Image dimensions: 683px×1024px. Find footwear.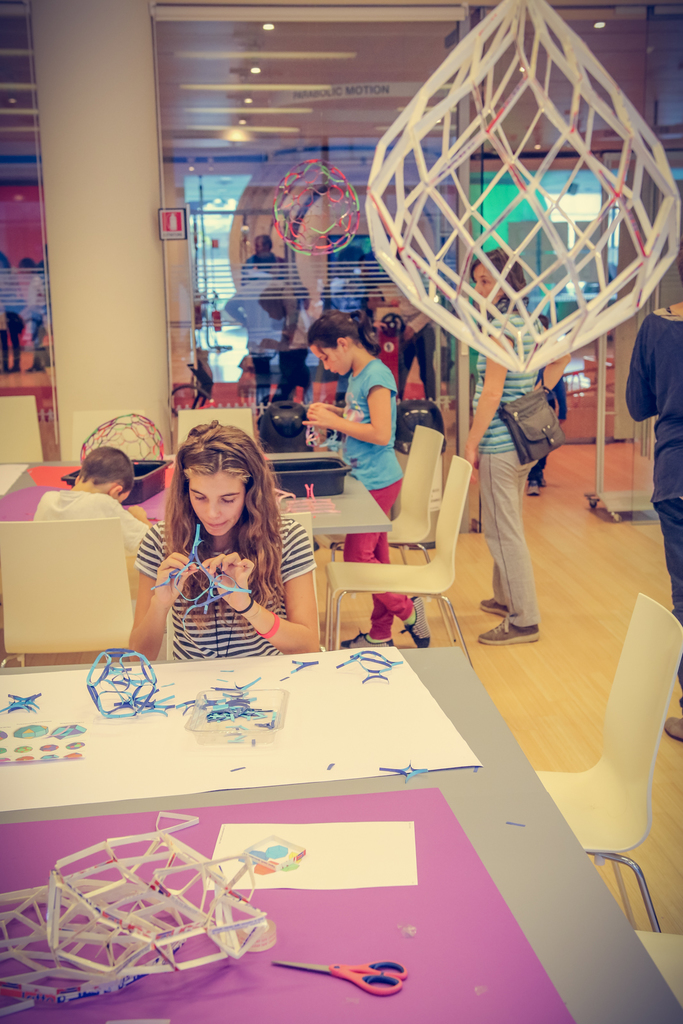
660,713,682,739.
